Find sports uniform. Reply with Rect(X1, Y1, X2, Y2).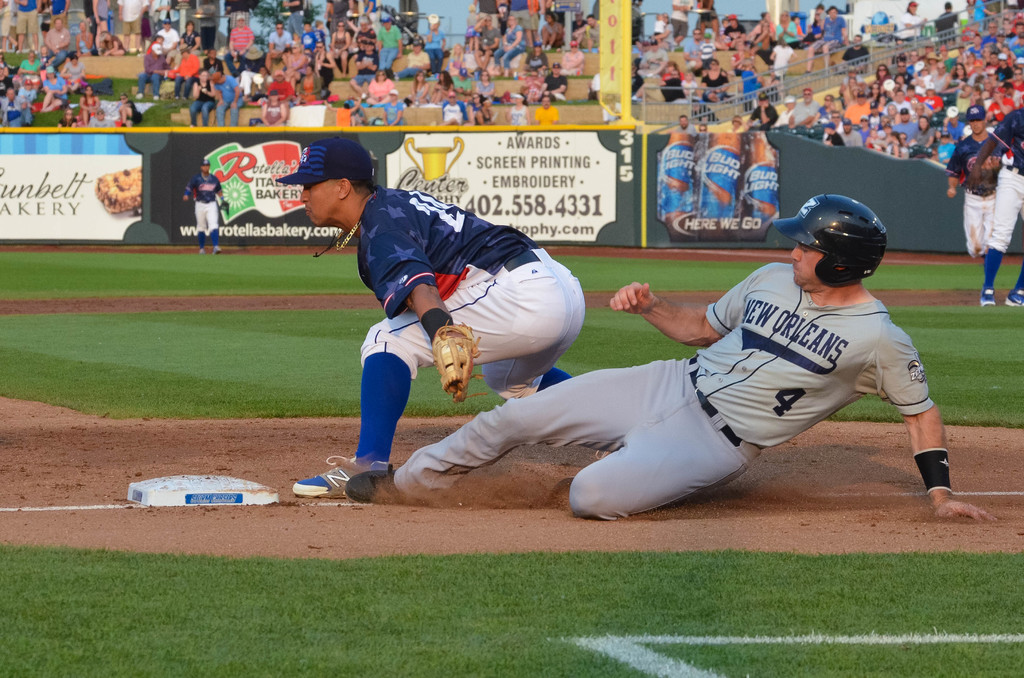
Rect(185, 160, 227, 252).
